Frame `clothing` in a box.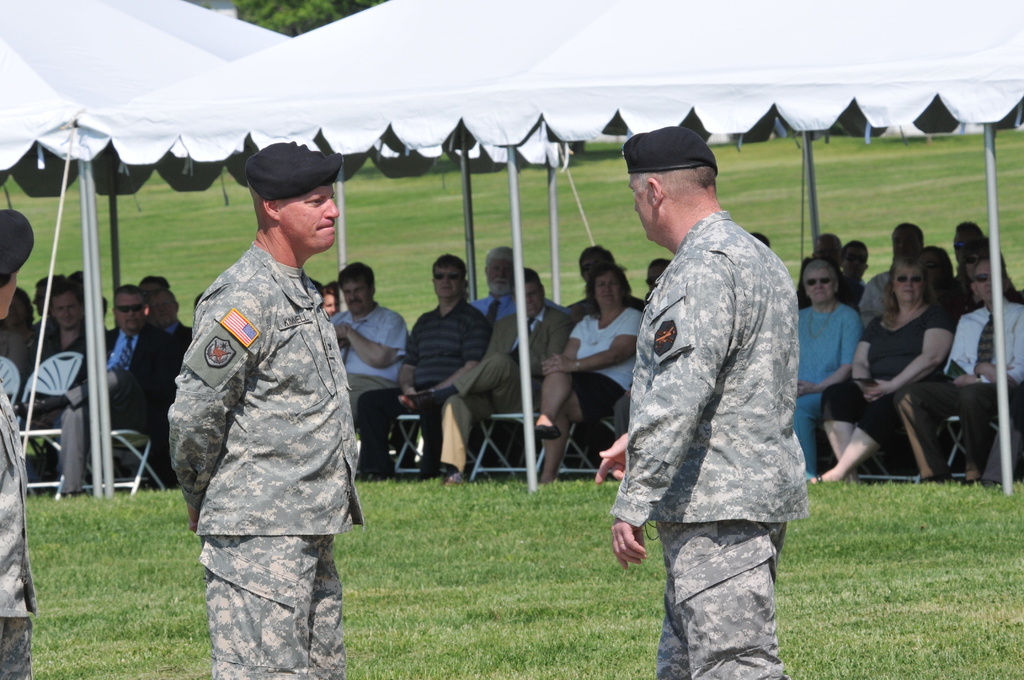
0, 387, 36, 679.
